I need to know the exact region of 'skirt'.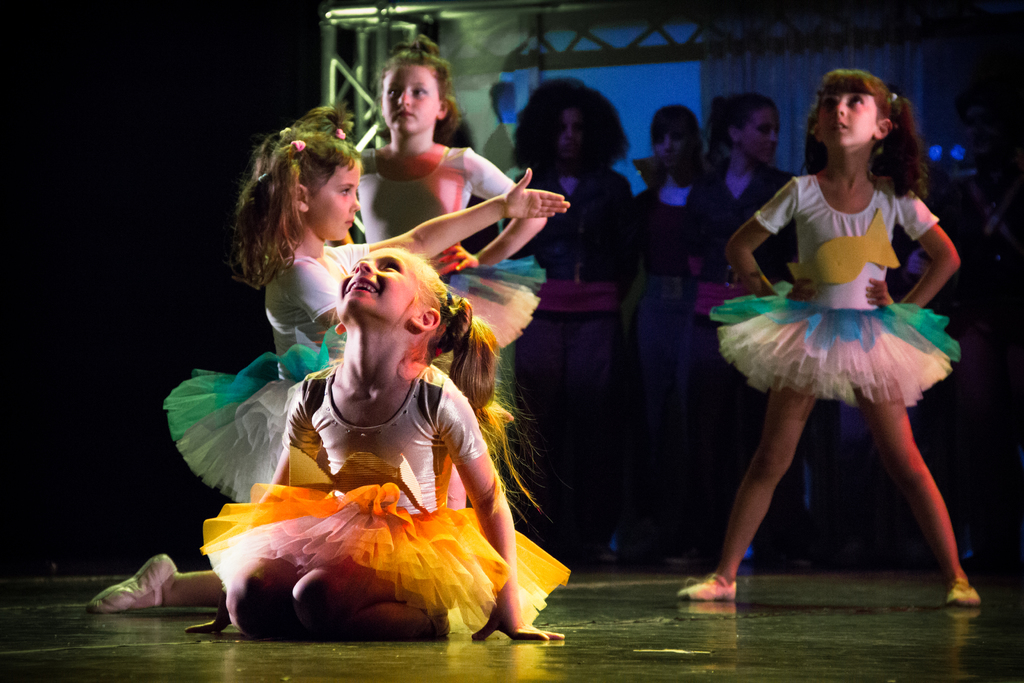
Region: left=161, top=328, right=346, bottom=504.
